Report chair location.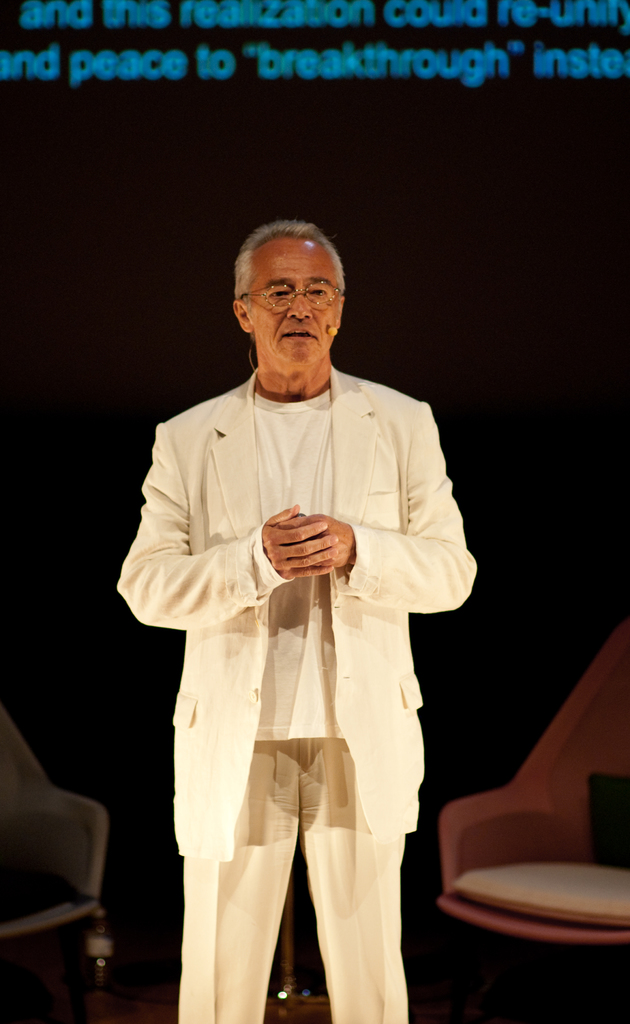
Report: x1=0 y1=705 x2=120 y2=986.
